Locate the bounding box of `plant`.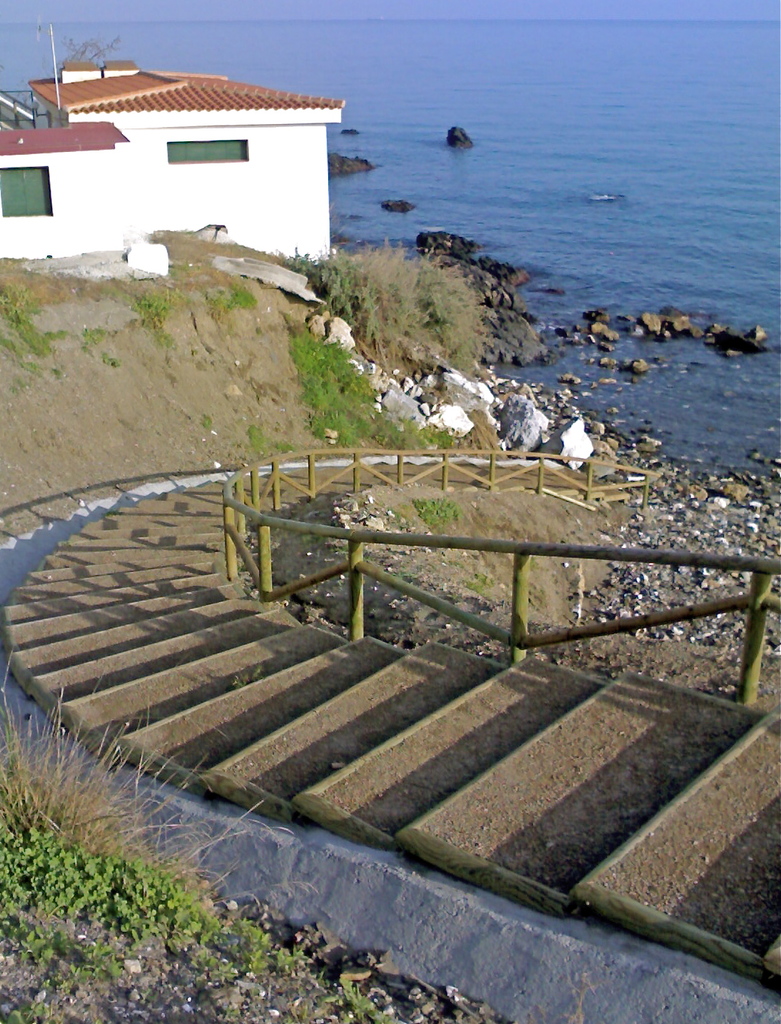
Bounding box: select_region(97, 348, 121, 370).
